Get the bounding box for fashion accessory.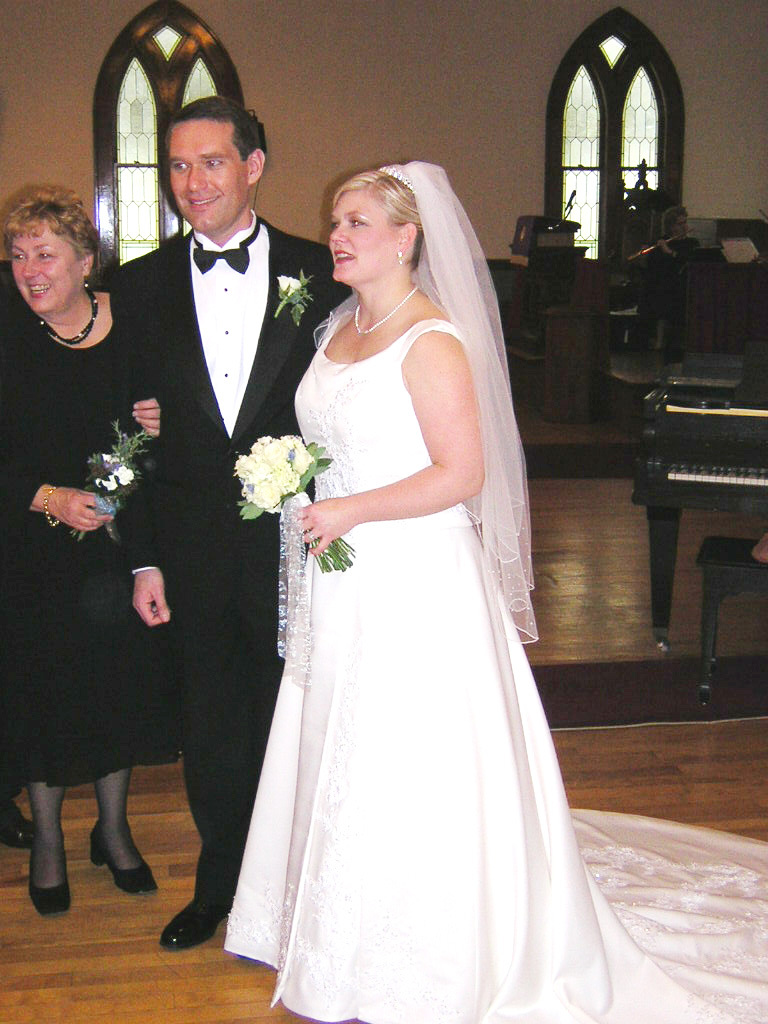
351:280:416:331.
